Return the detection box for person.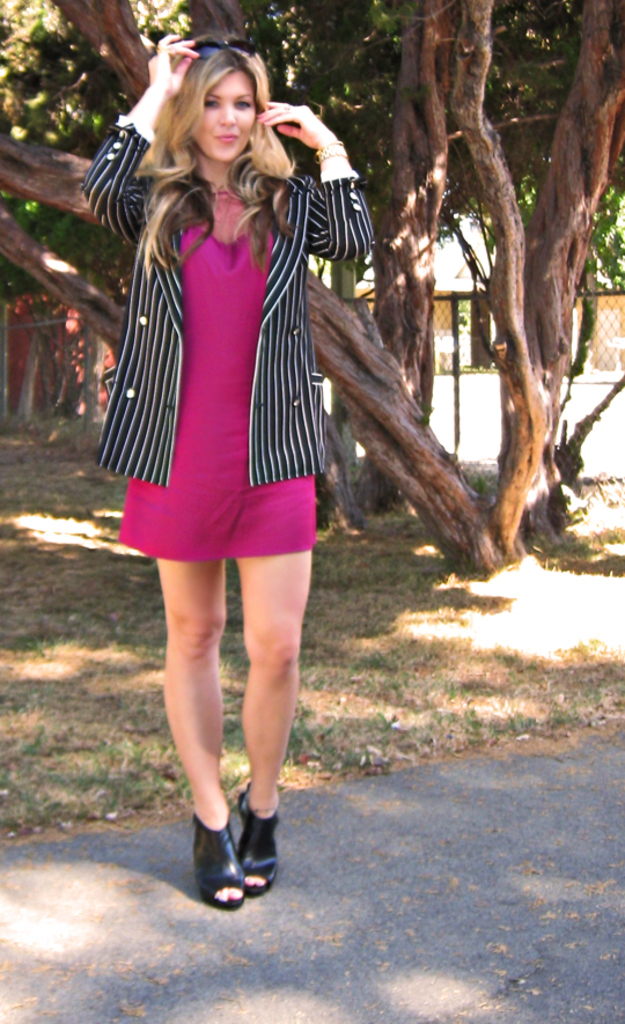
(83, 45, 394, 875).
